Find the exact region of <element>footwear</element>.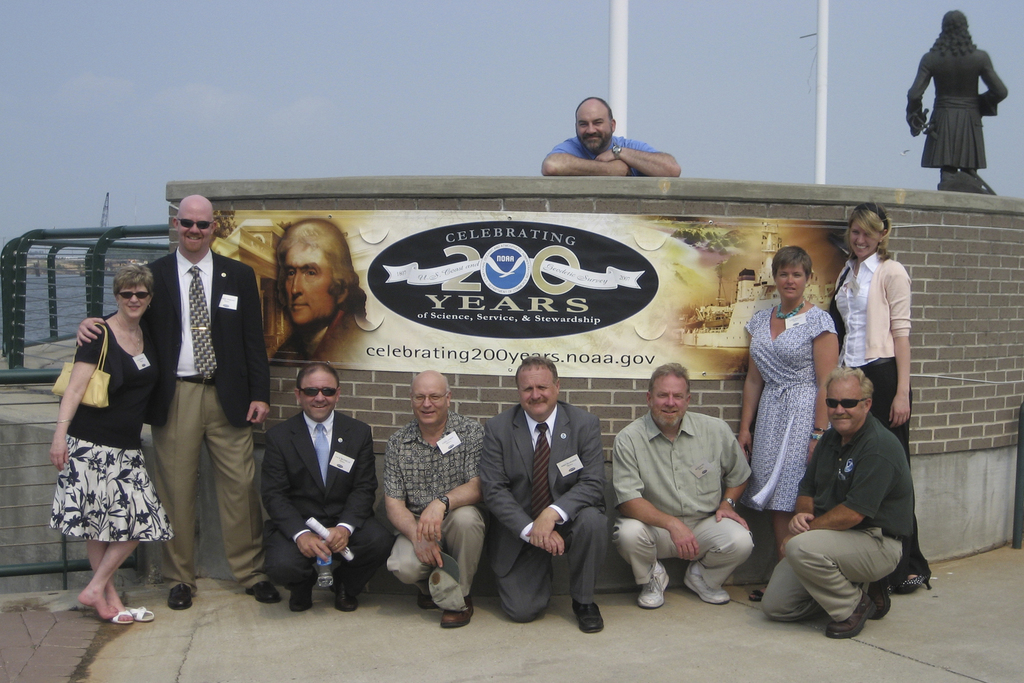
Exact region: {"left": 747, "top": 590, "right": 763, "bottom": 605}.
